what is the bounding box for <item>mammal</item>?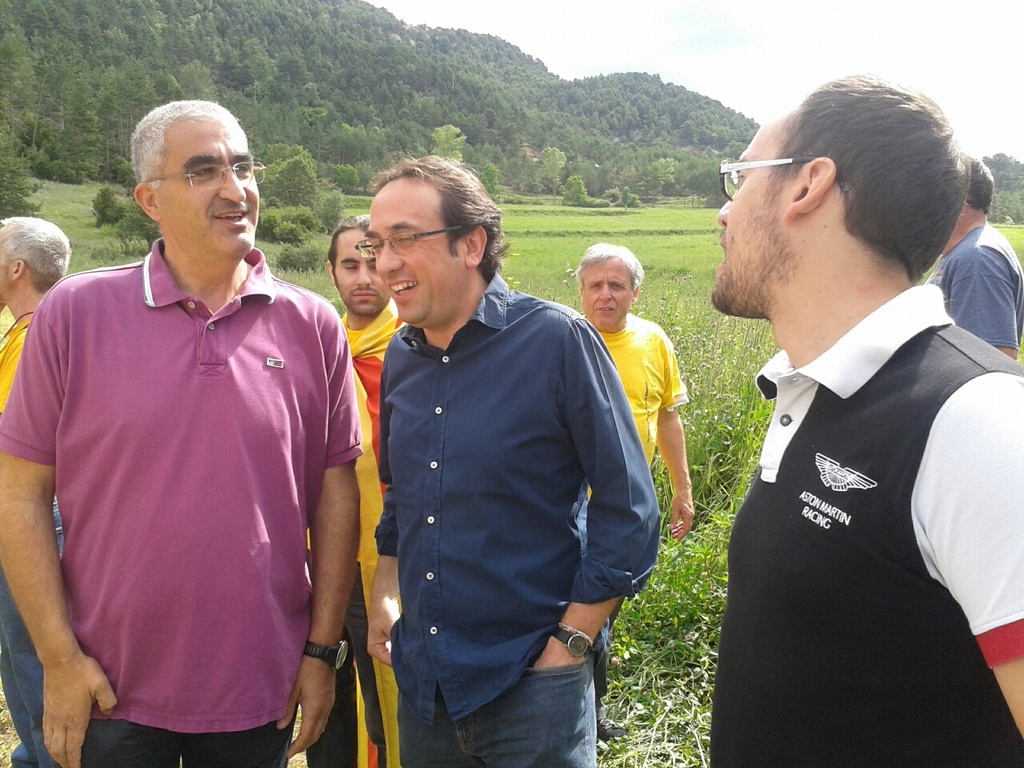
BBox(321, 211, 403, 767).
